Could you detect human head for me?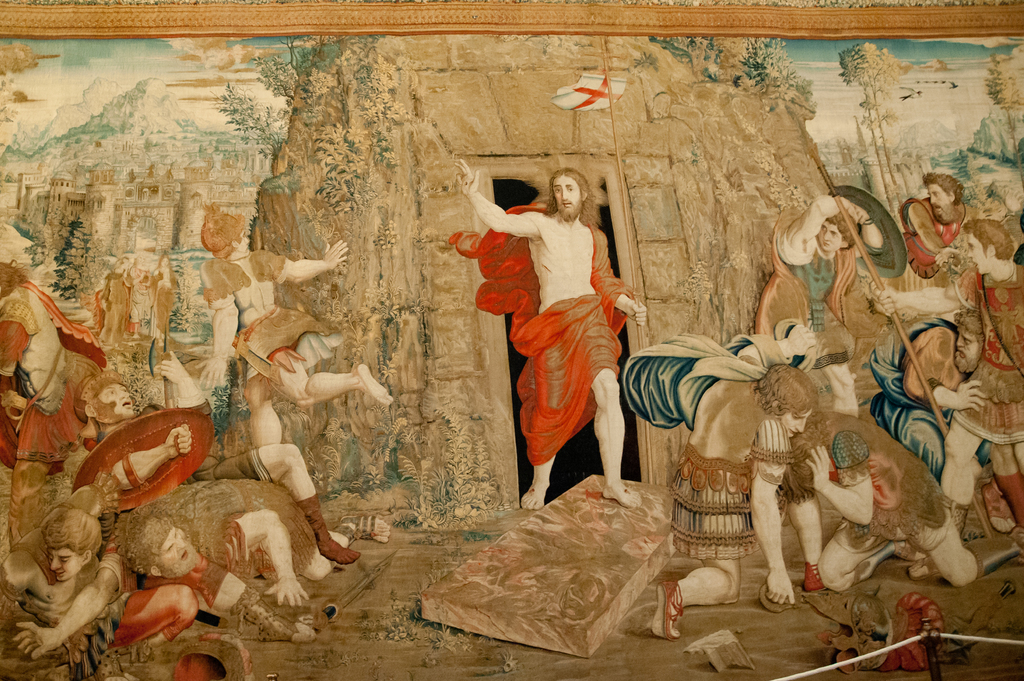
Detection result: BBox(957, 306, 984, 371).
